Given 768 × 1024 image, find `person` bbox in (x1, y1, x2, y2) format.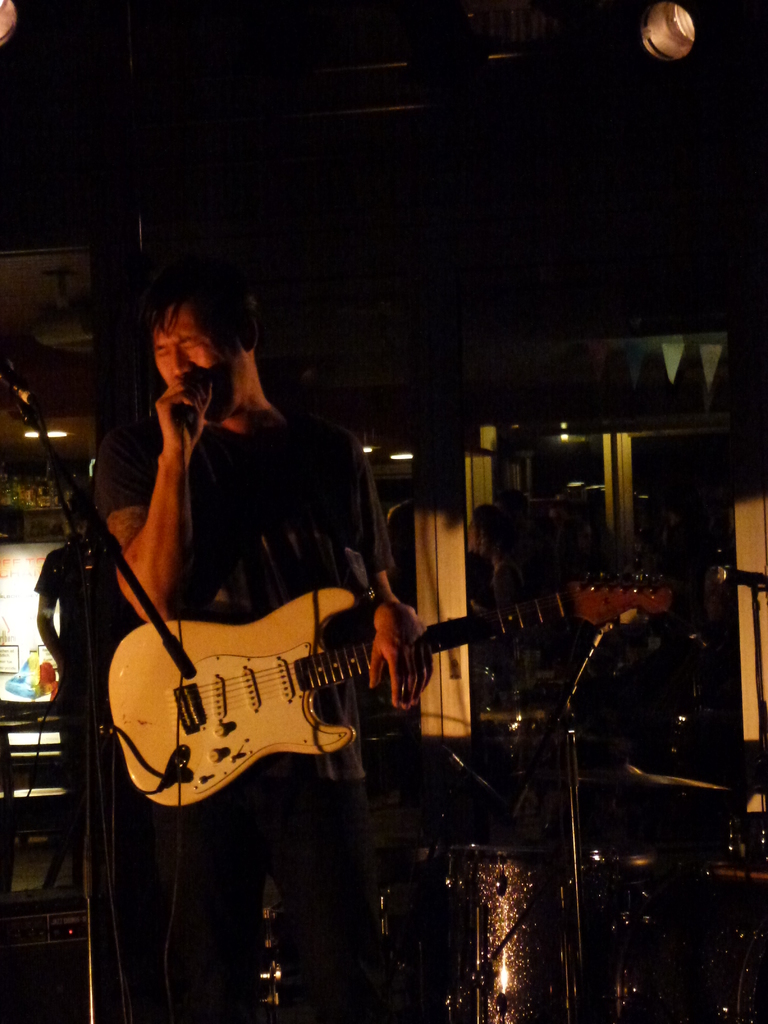
(96, 281, 430, 1023).
